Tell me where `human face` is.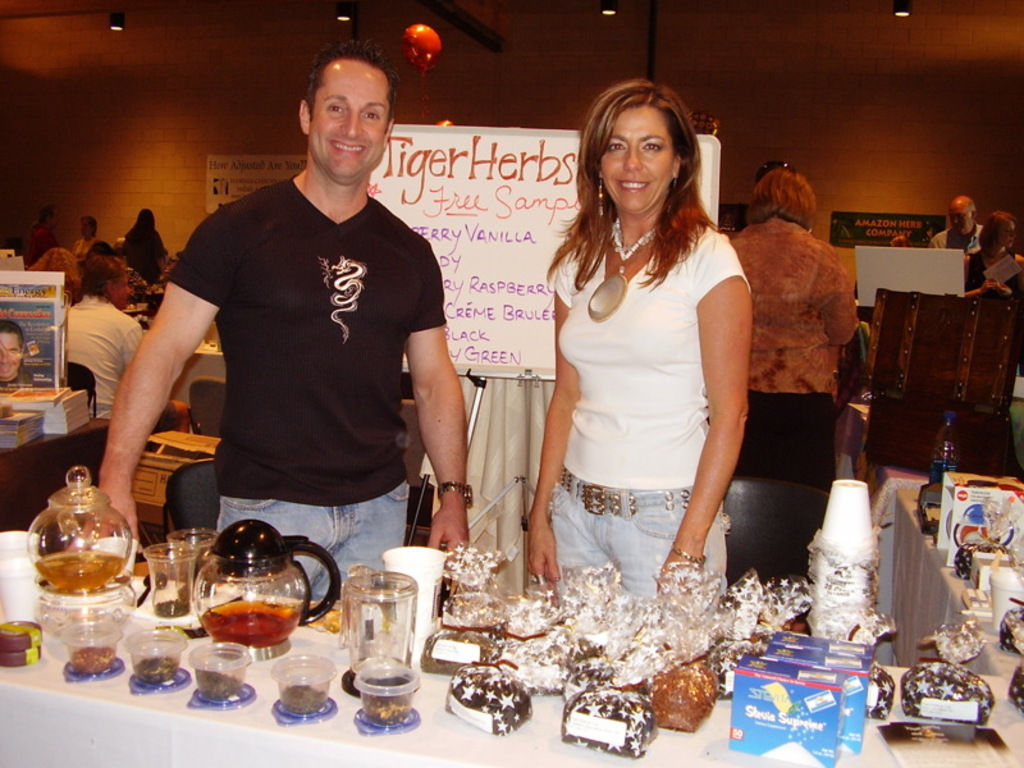
`human face` is at 945/200/974/237.
